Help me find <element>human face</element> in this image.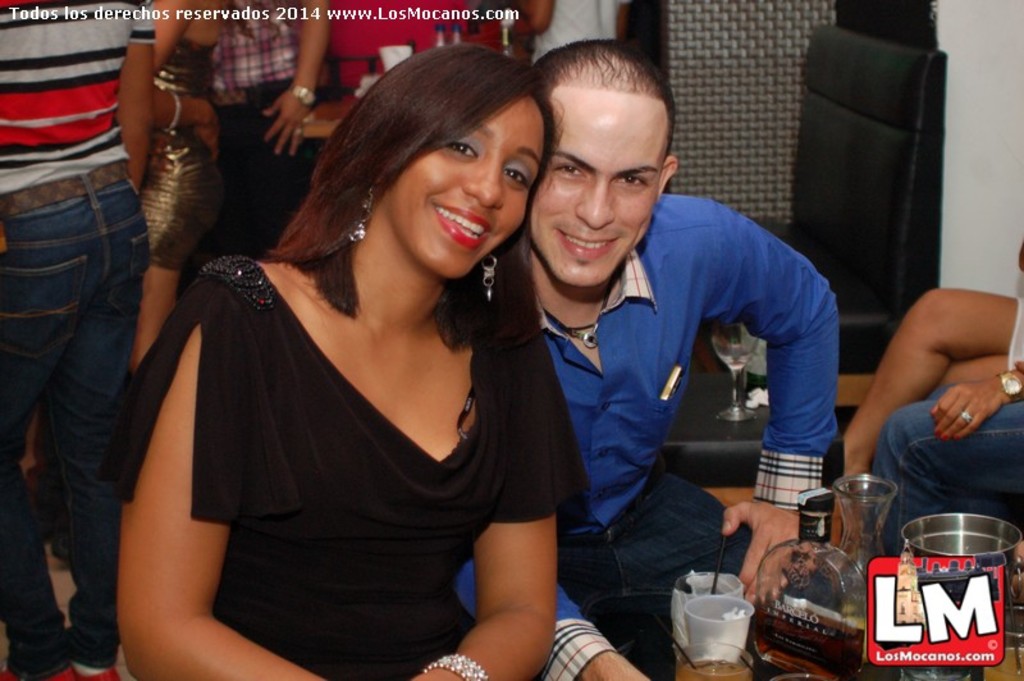
Found it: left=526, top=92, right=668, bottom=294.
